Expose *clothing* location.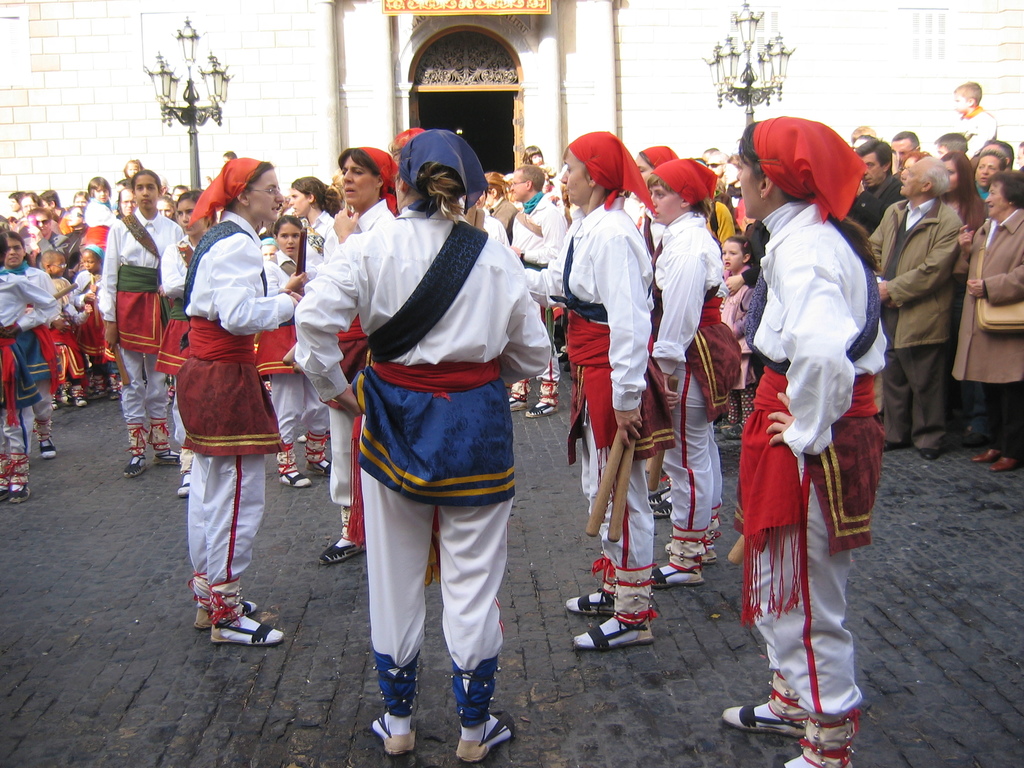
Exposed at {"left": 748, "top": 159, "right": 880, "bottom": 696}.
